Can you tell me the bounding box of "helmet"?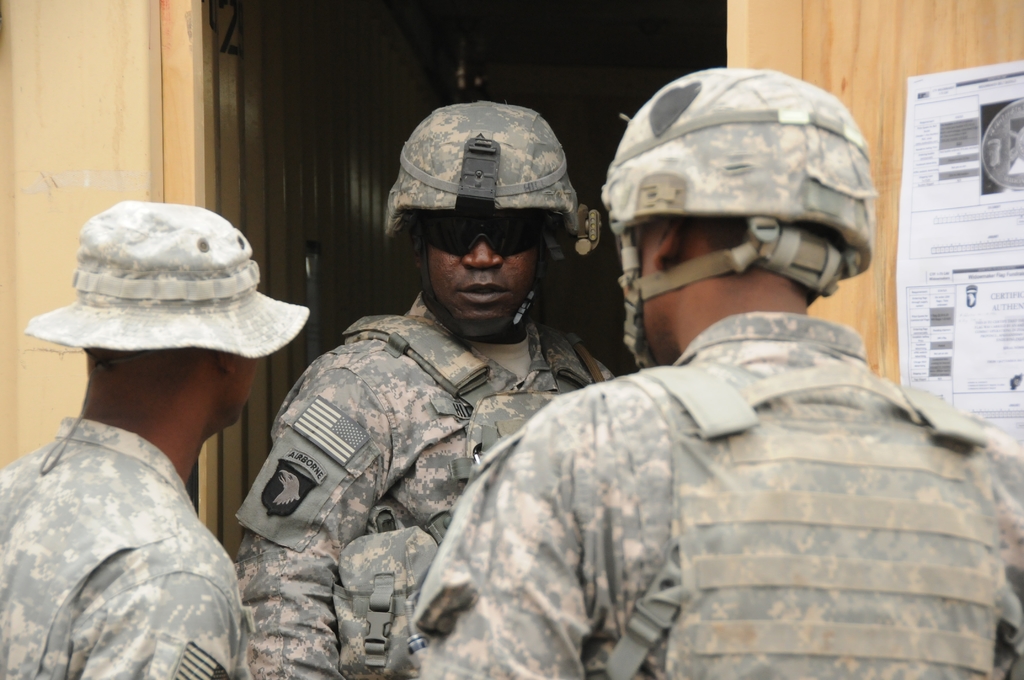
<region>385, 102, 605, 348</region>.
